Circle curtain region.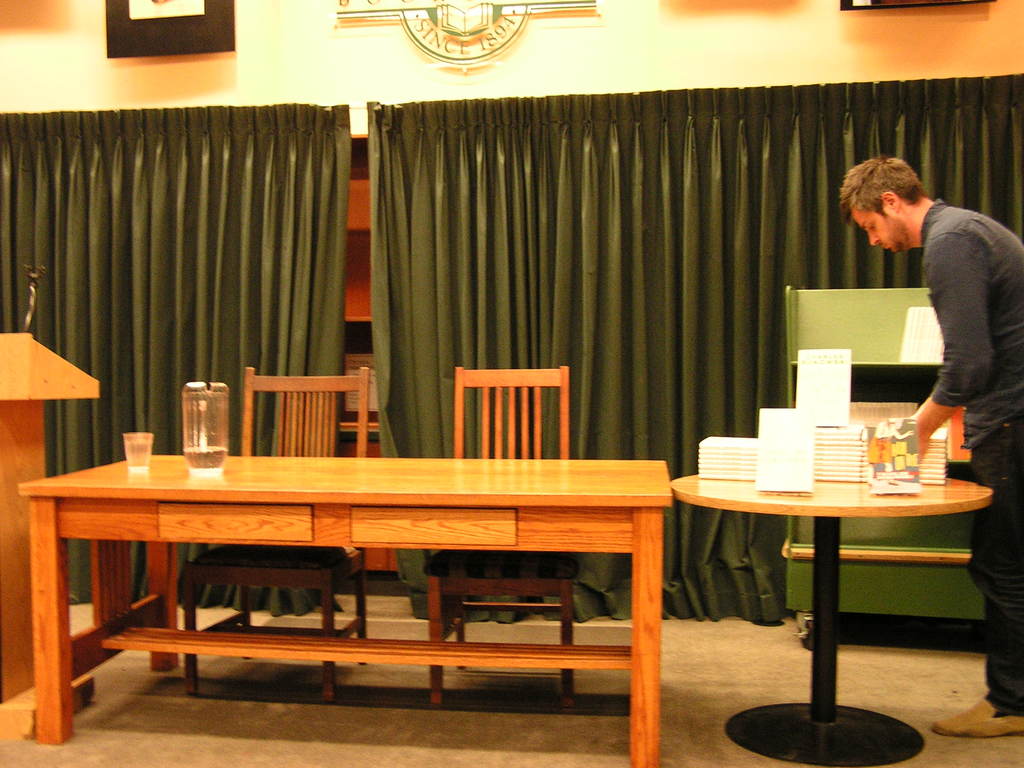
Region: [362,66,1023,628].
